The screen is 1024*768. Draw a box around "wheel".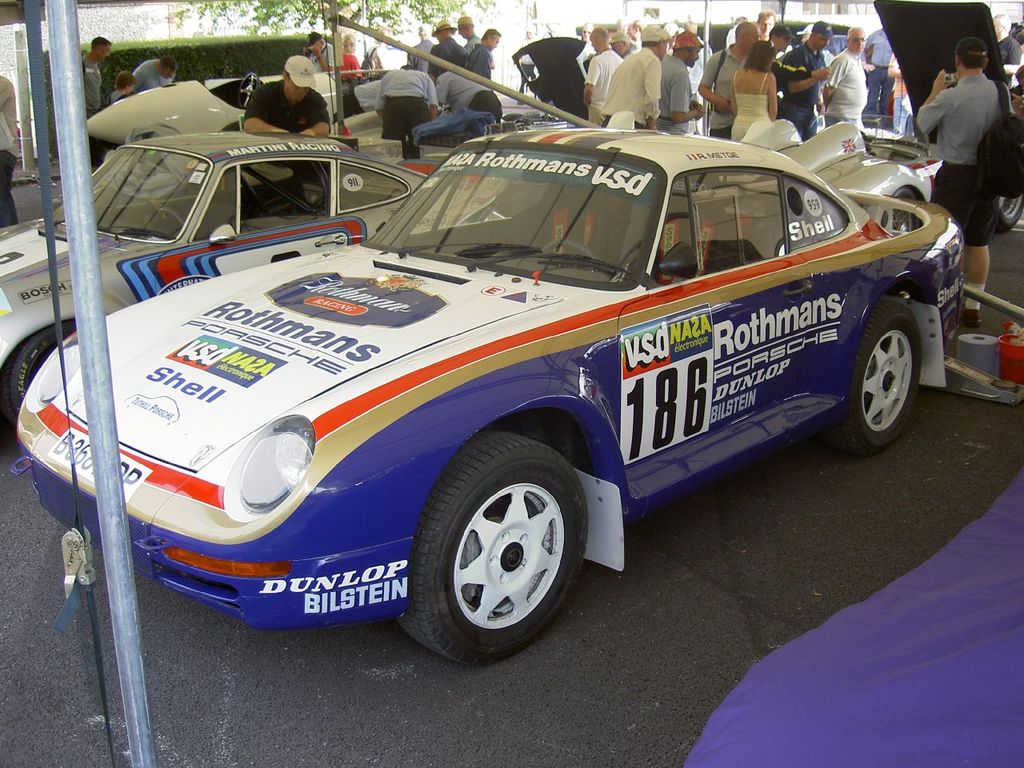
BBox(830, 297, 919, 451).
